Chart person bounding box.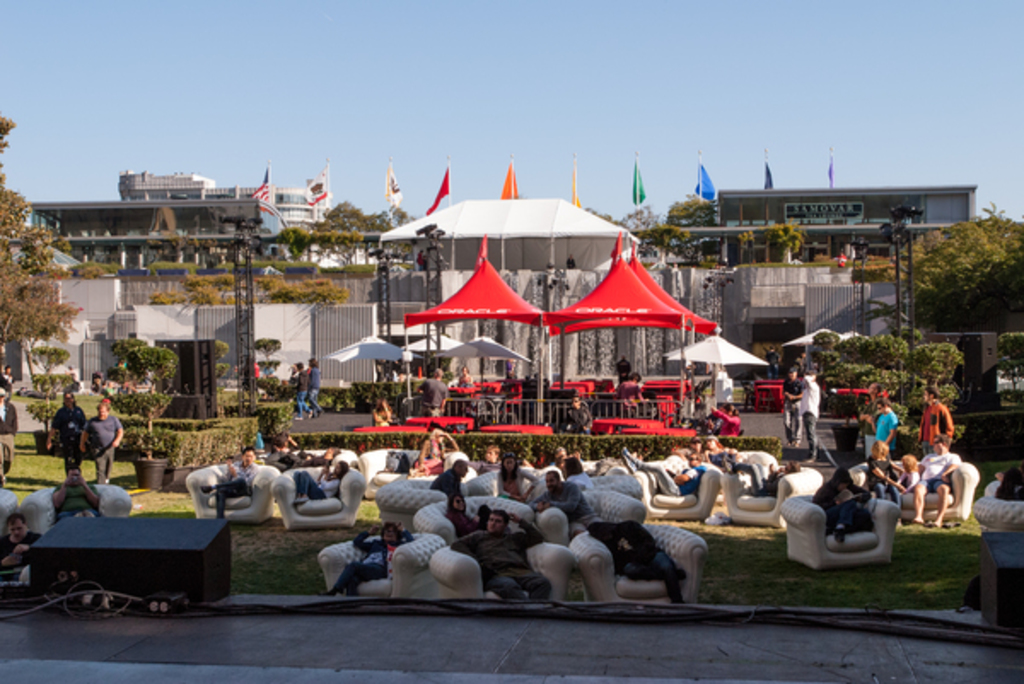
Charted: 778,368,807,455.
